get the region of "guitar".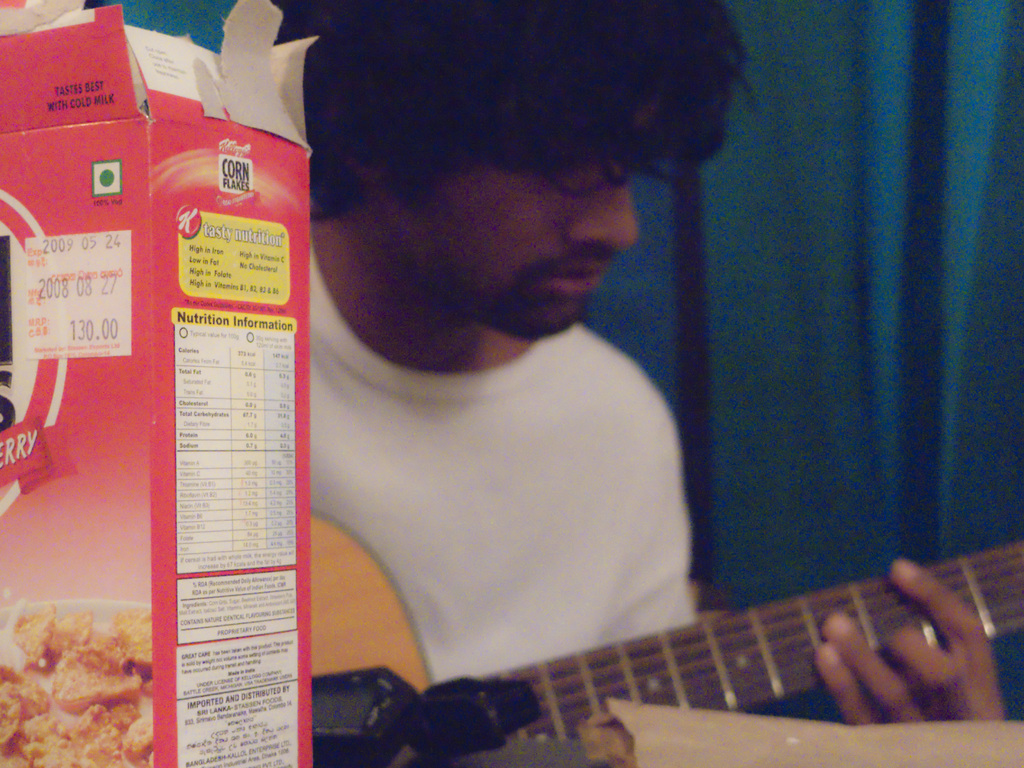
[314,507,1023,767].
